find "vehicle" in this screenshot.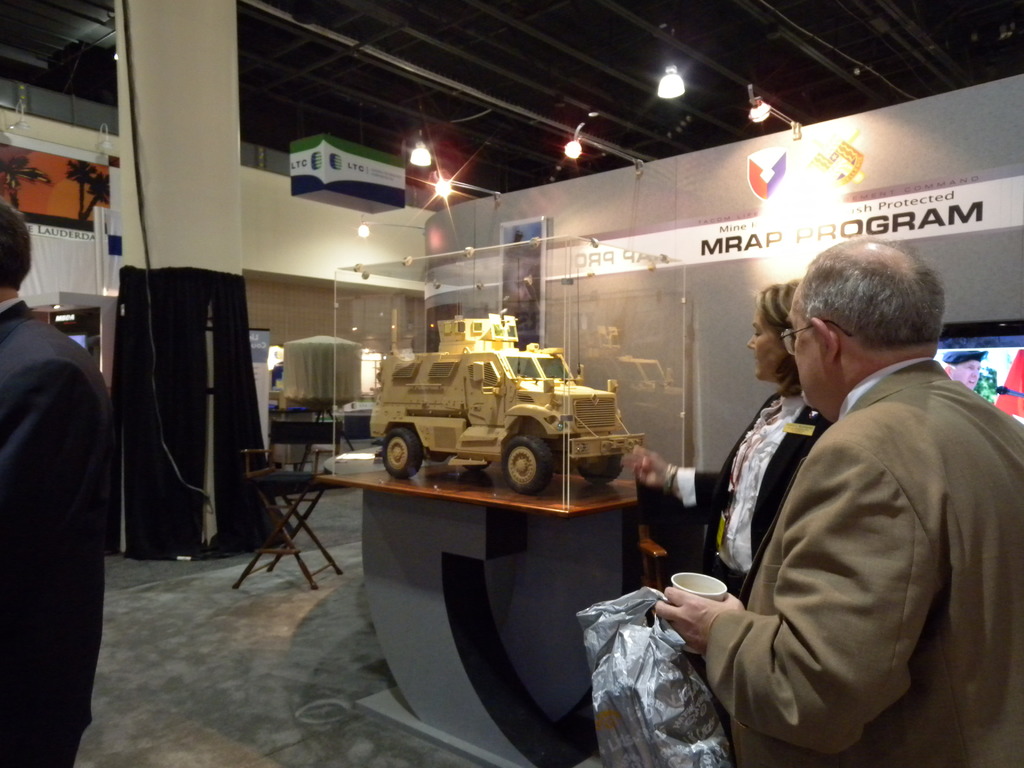
The bounding box for "vehicle" is crop(348, 317, 673, 501).
